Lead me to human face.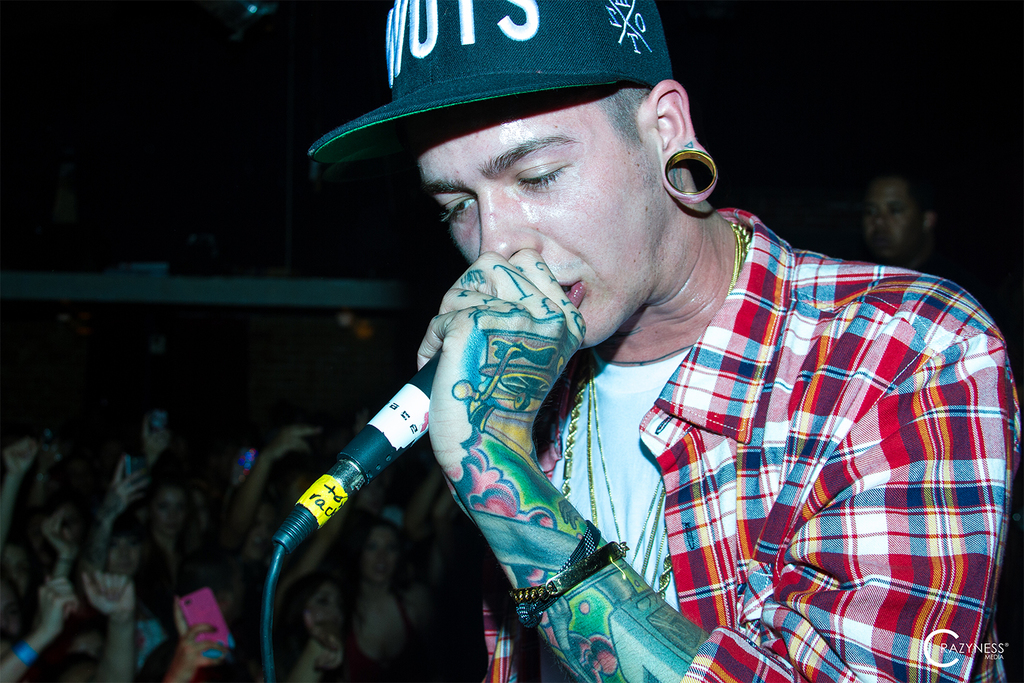
Lead to (307, 587, 344, 629).
